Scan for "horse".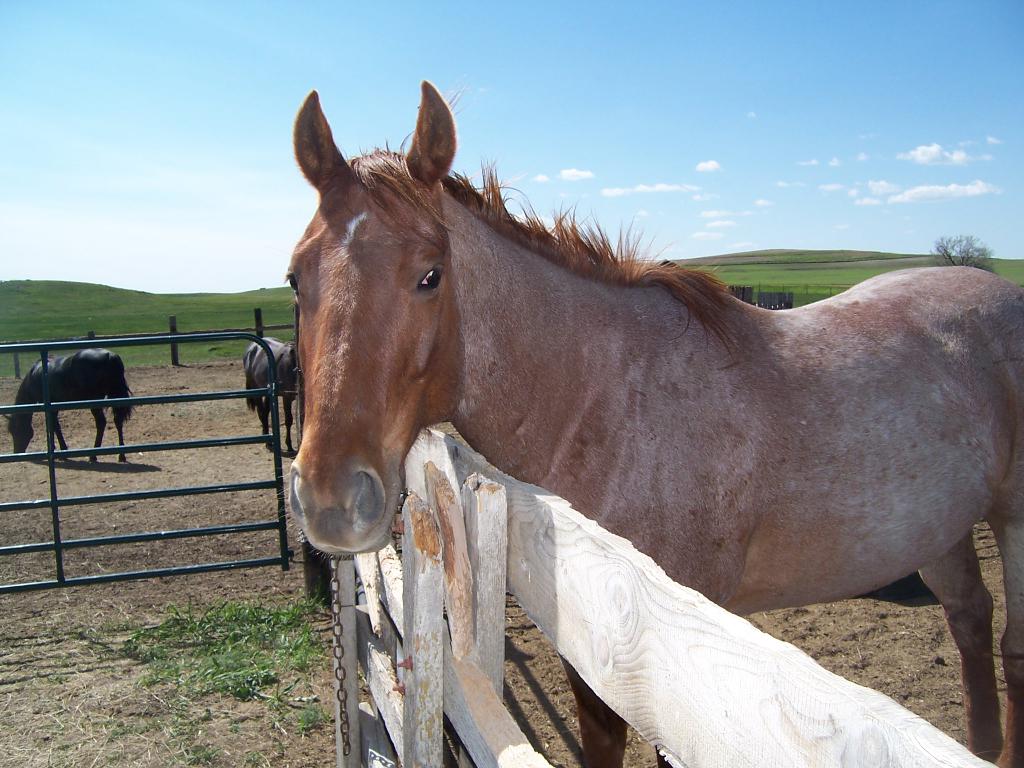
Scan result: {"left": 0, "top": 344, "right": 137, "bottom": 461}.
